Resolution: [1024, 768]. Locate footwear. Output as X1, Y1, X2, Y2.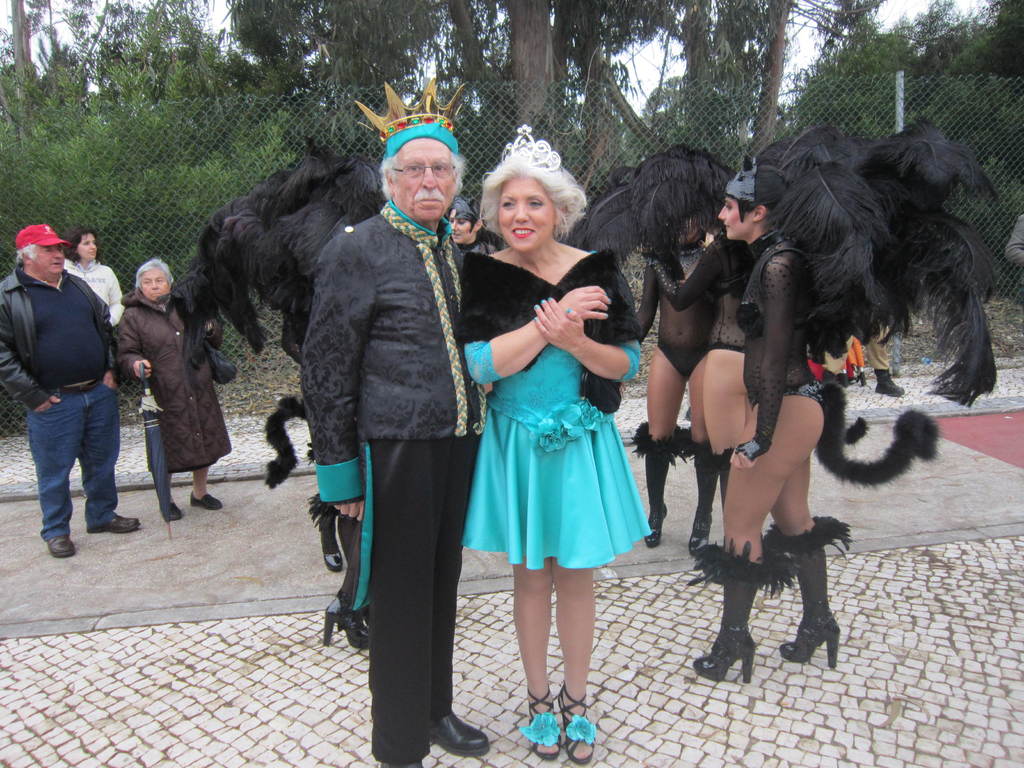
762, 515, 851, 668.
